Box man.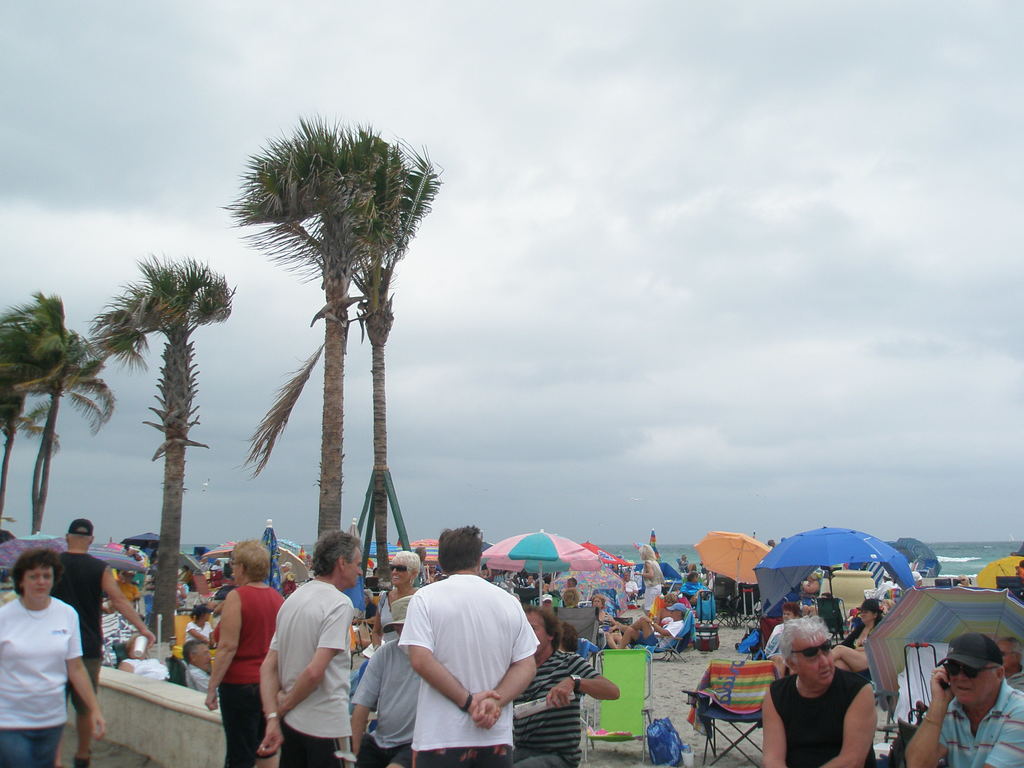
region(349, 597, 420, 767).
